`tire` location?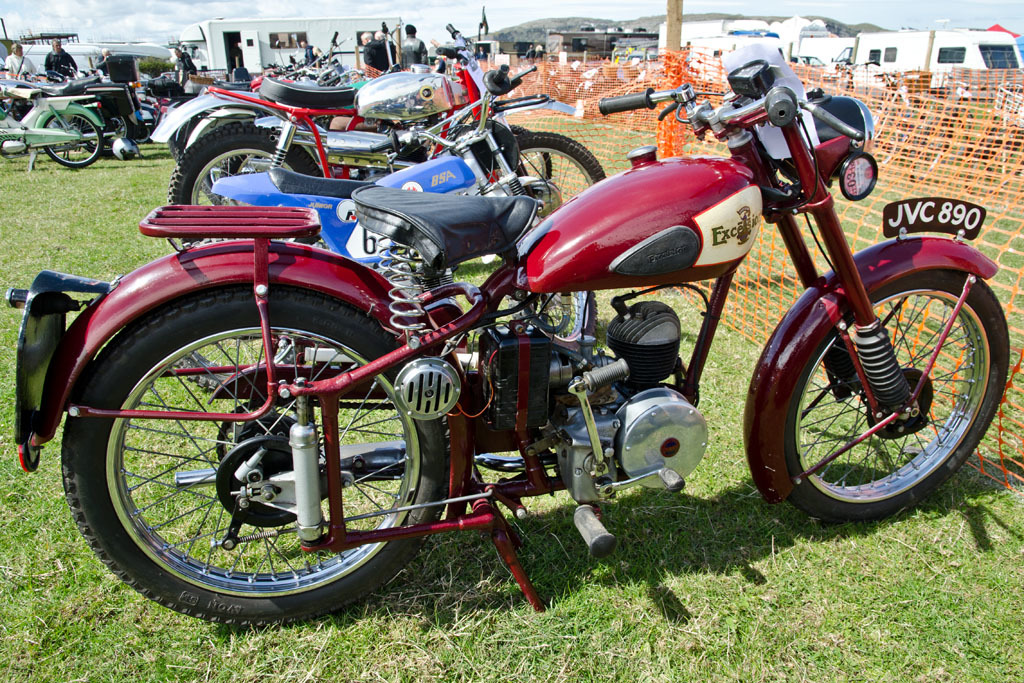
<box>759,255,1005,524</box>
